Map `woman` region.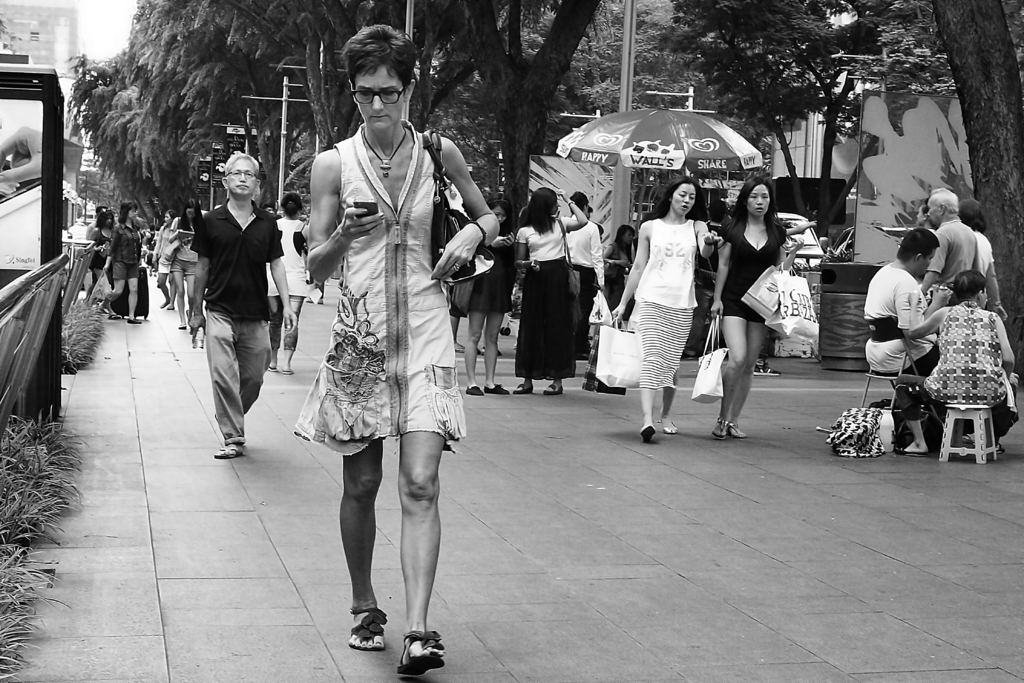
Mapped to (left=465, top=191, right=508, bottom=399).
